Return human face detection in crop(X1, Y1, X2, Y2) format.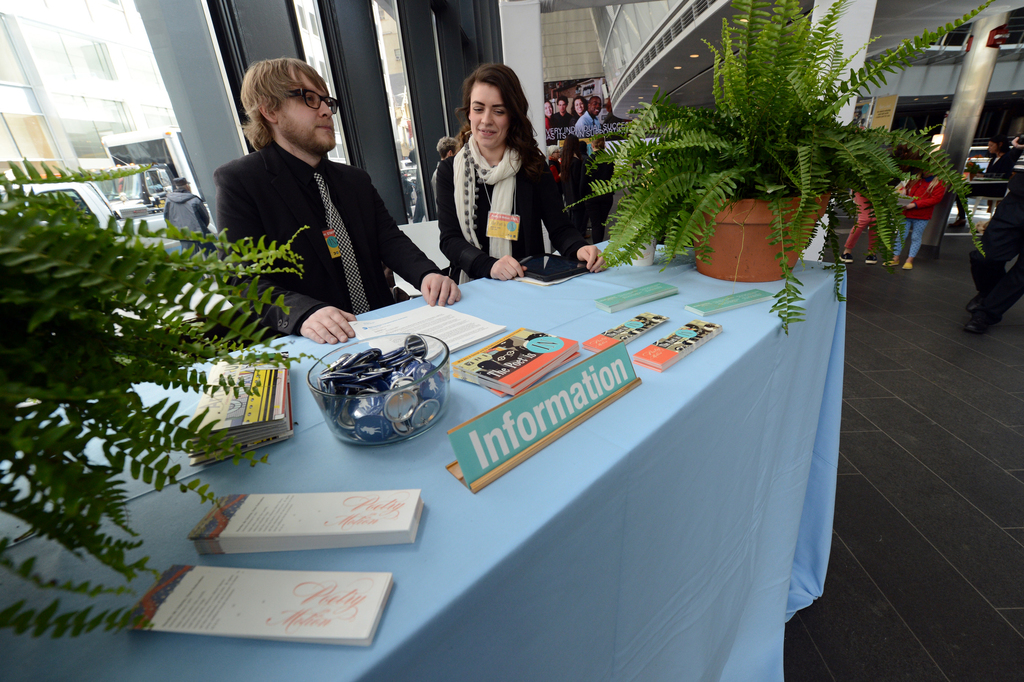
crop(557, 99, 568, 113).
